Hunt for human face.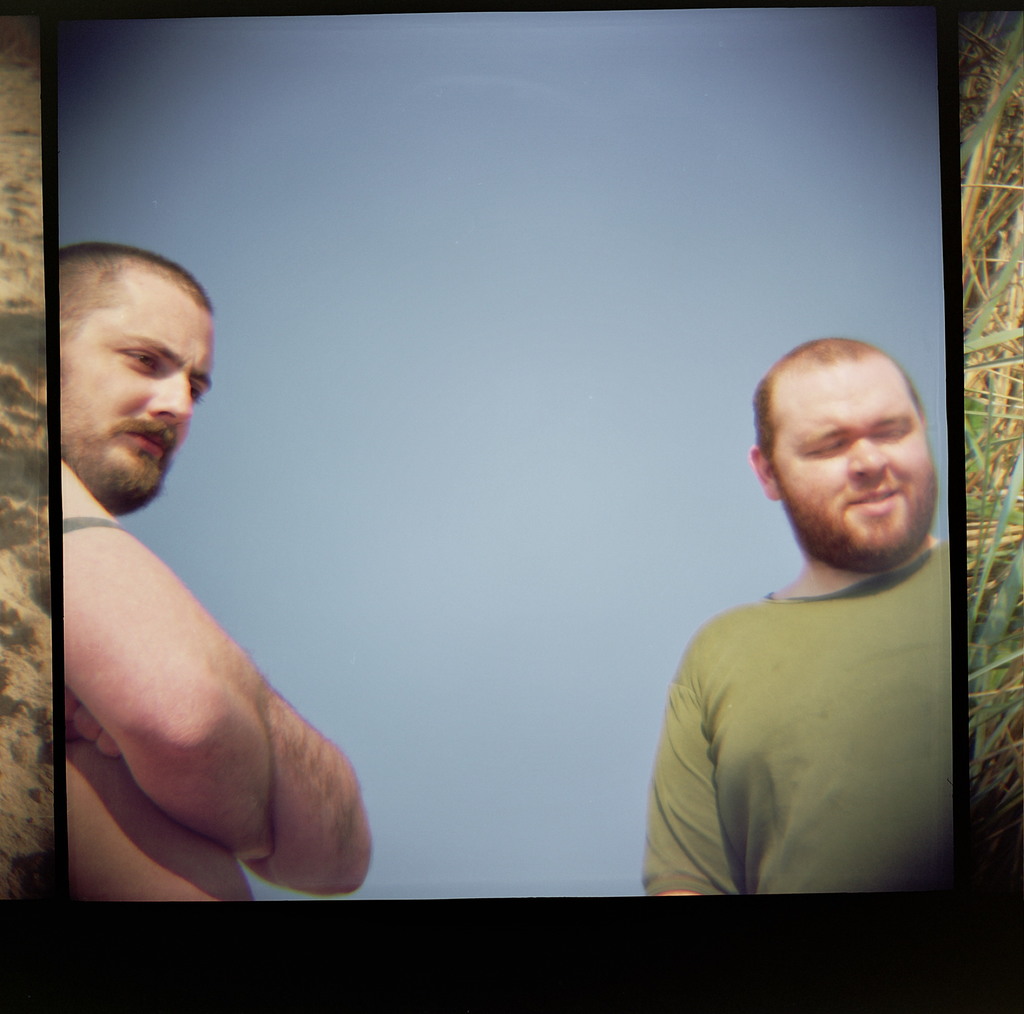
Hunted down at (left=772, top=362, right=939, bottom=568).
